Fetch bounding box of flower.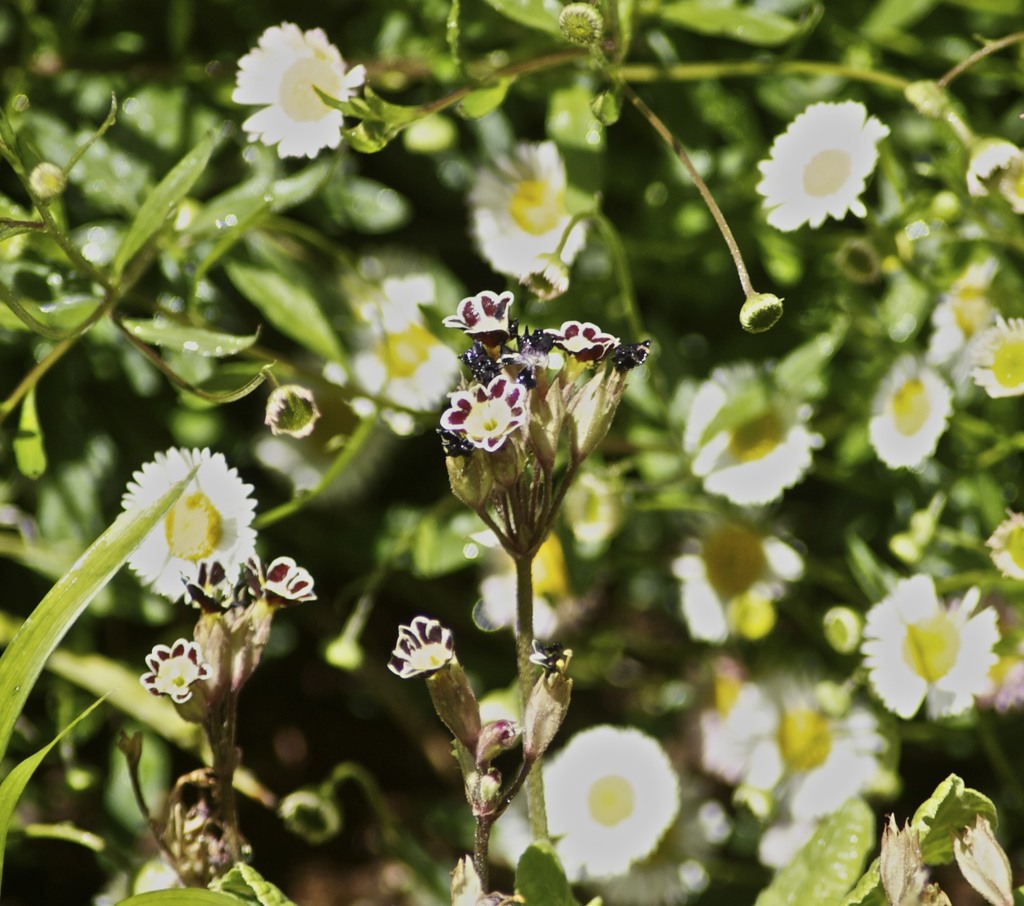
Bbox: box=[534, 726, 695, 884].
